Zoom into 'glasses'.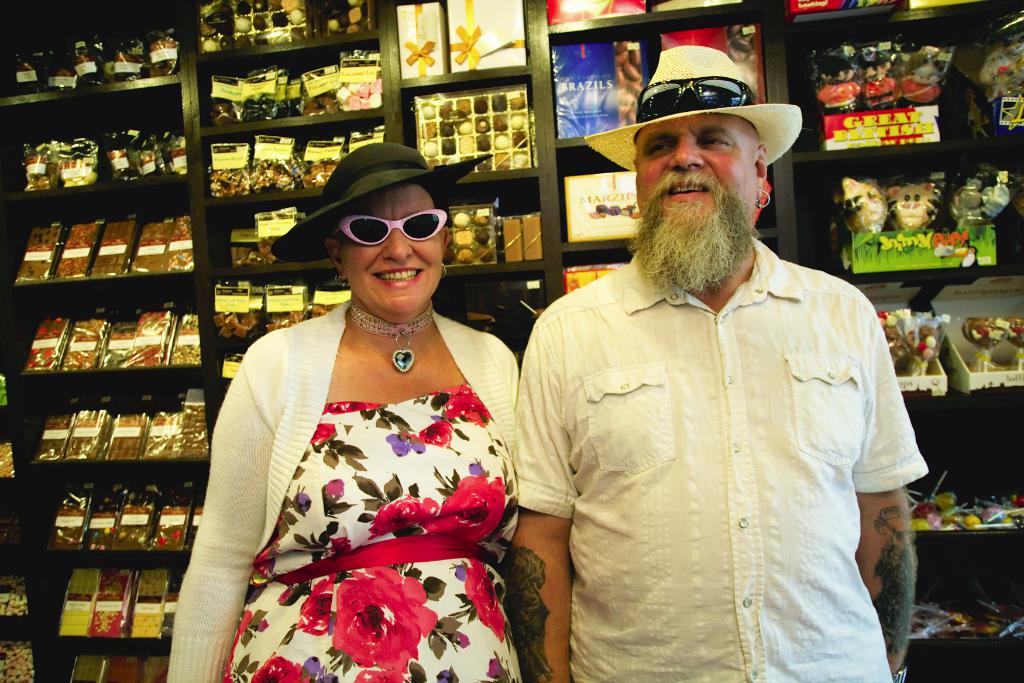
Zoom target: [635, 69, 758, 123].
